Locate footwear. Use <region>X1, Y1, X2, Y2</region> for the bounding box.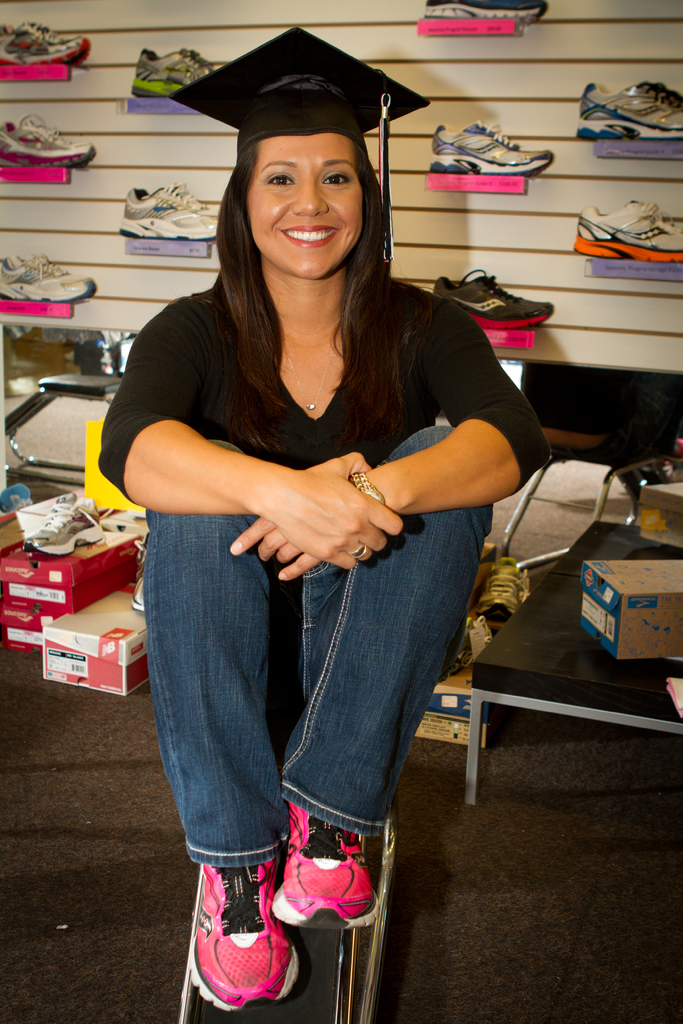
<region>269, 795, 377, 933</region>.
